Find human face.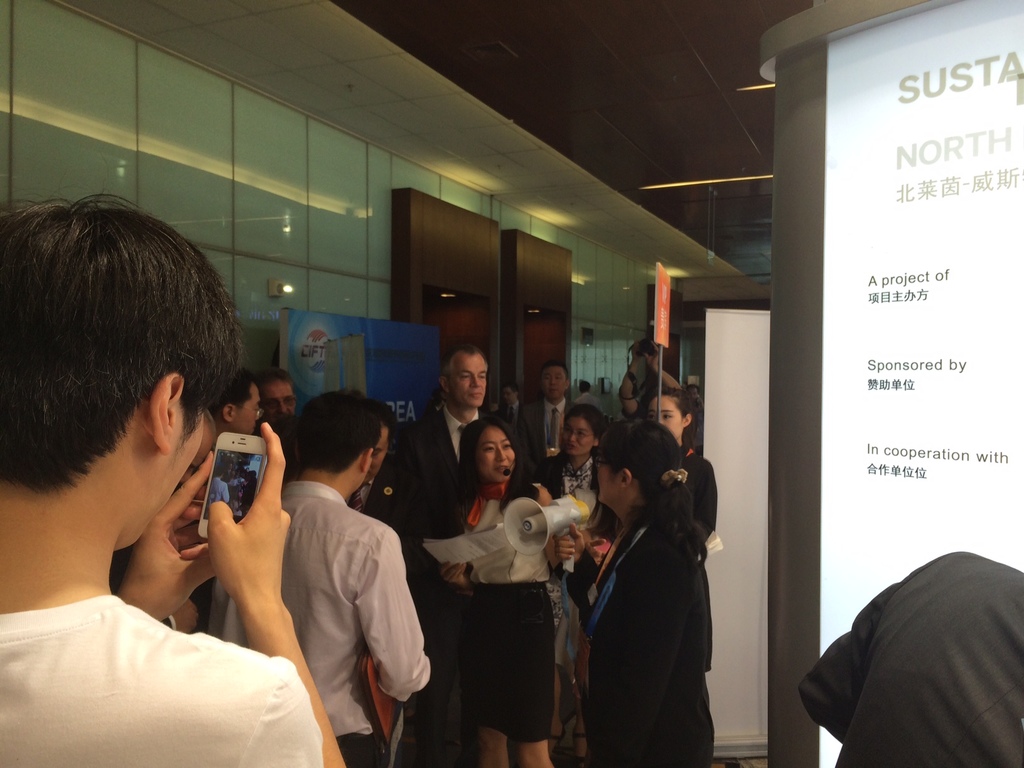
<box>264,380,293,415</box>.
